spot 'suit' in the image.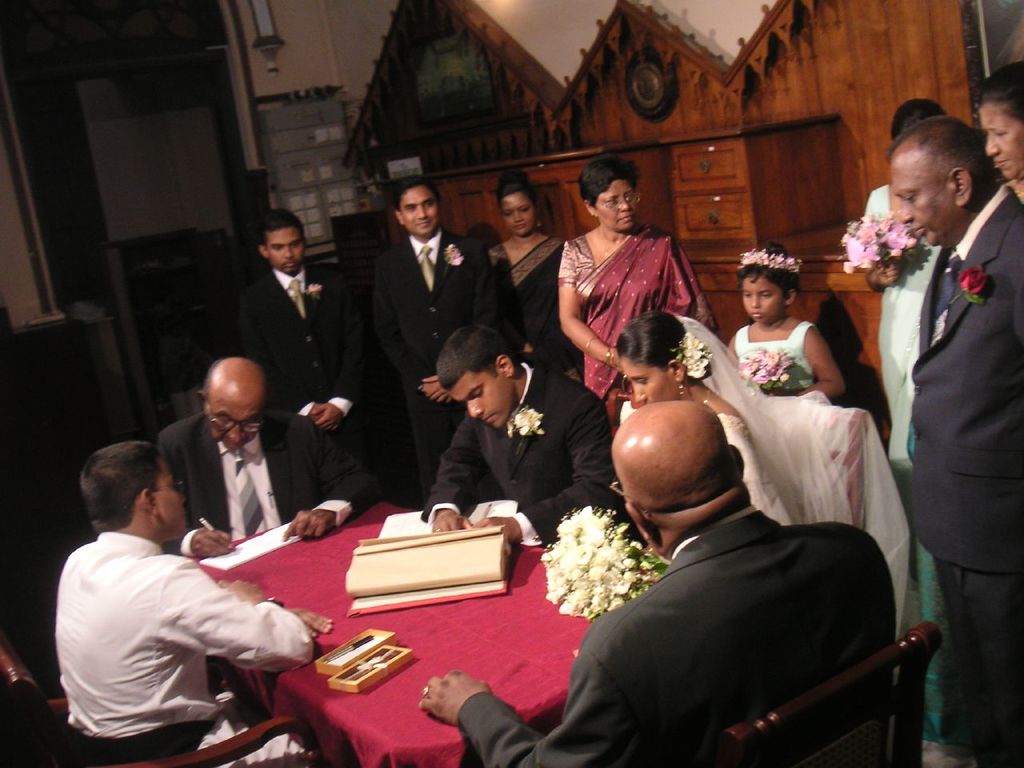
'suit' found at [420,362,610,546].
